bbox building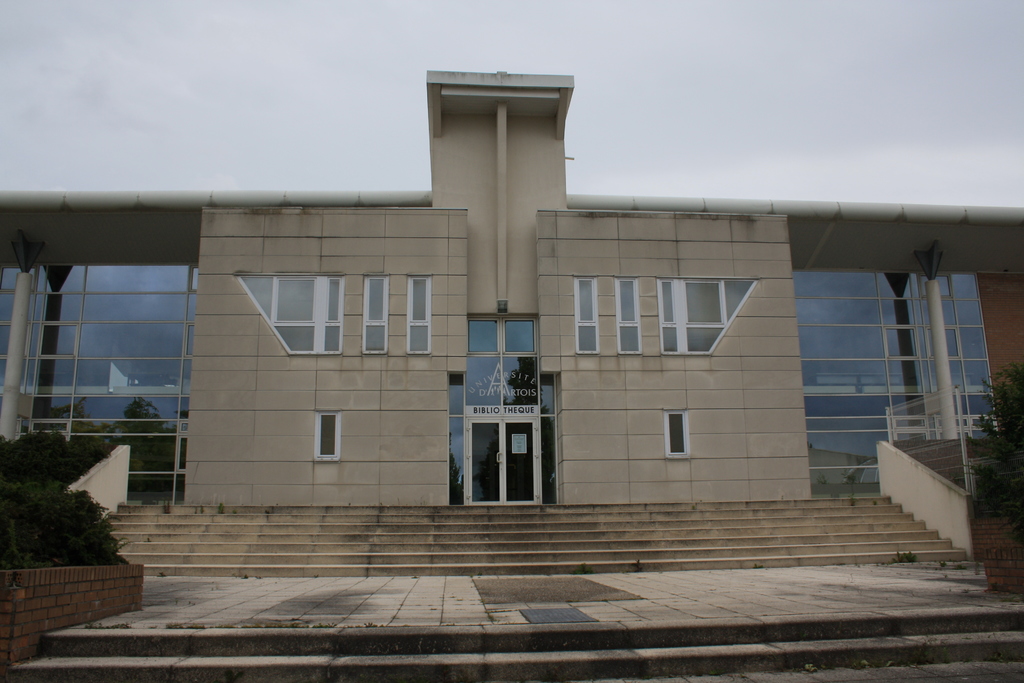
box(0, 71, 1023, 578)
